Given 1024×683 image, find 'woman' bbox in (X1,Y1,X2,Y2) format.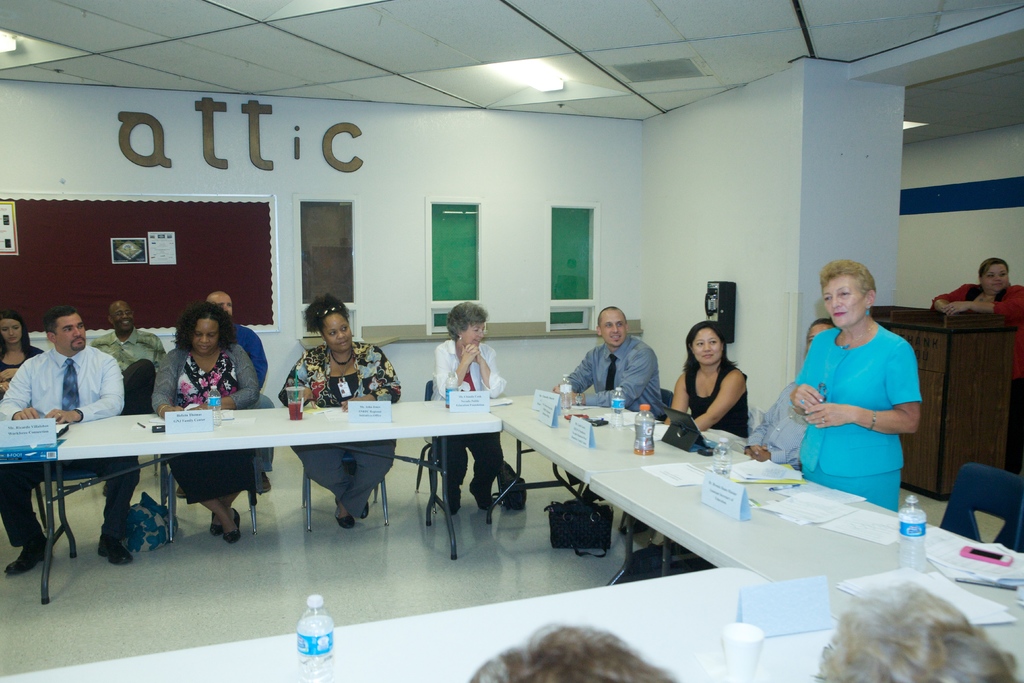
(431,300,505,510).
